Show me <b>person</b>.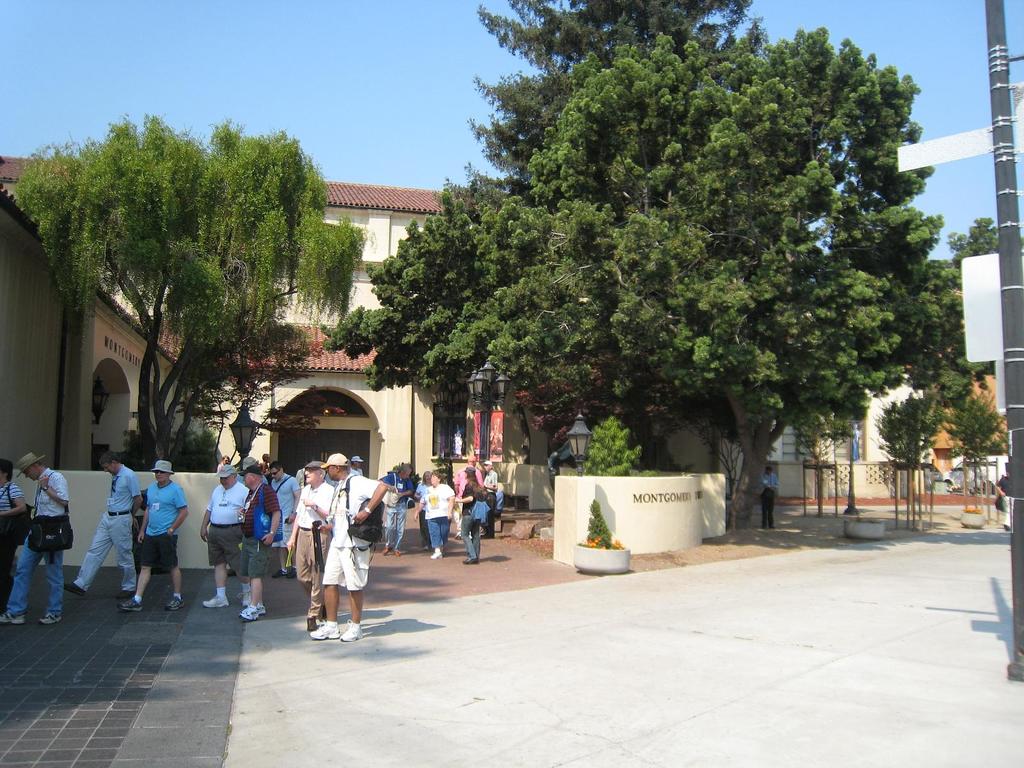
<b>person</b> is here: 756:467:778:531.
